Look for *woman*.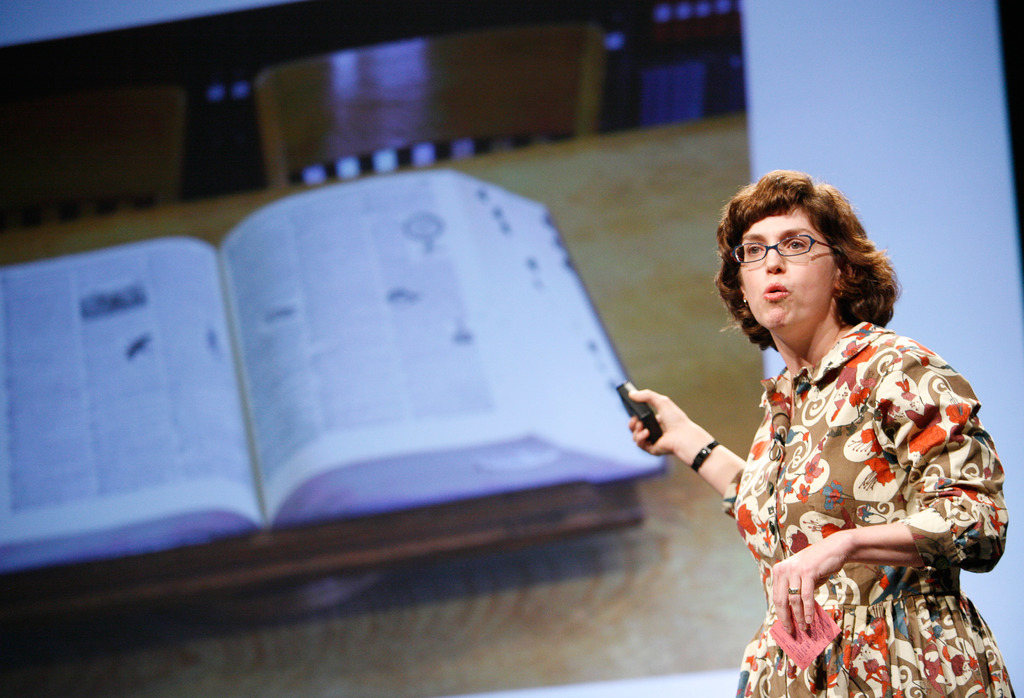
Found: [left=612, top=161, right=1018, bottom=697].
